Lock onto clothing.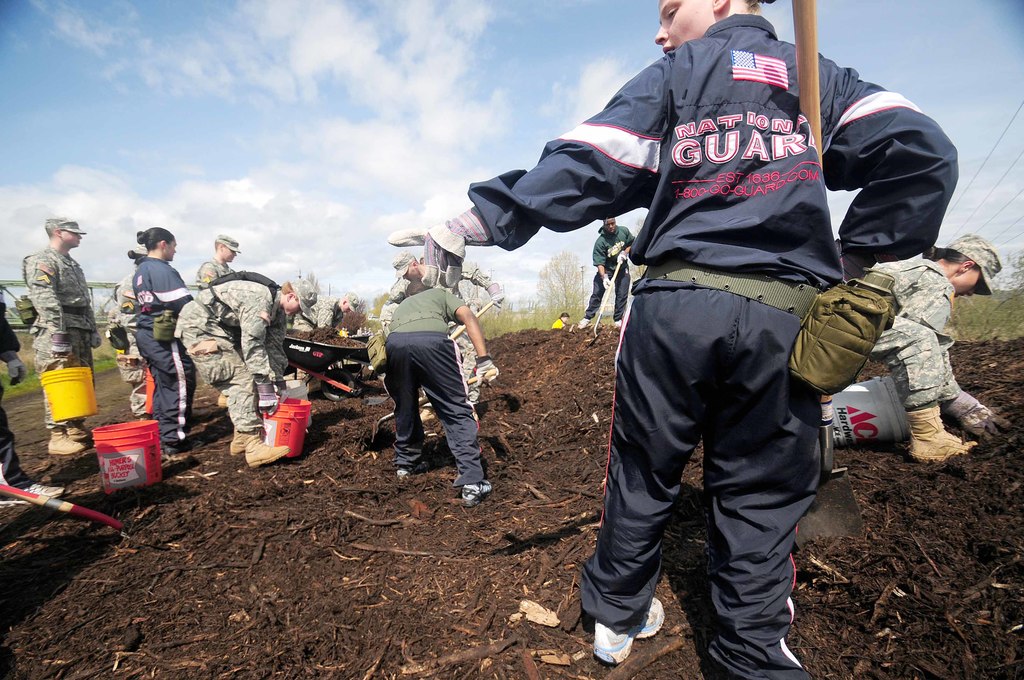
Locked: <box>294,295,348,379</box>.
